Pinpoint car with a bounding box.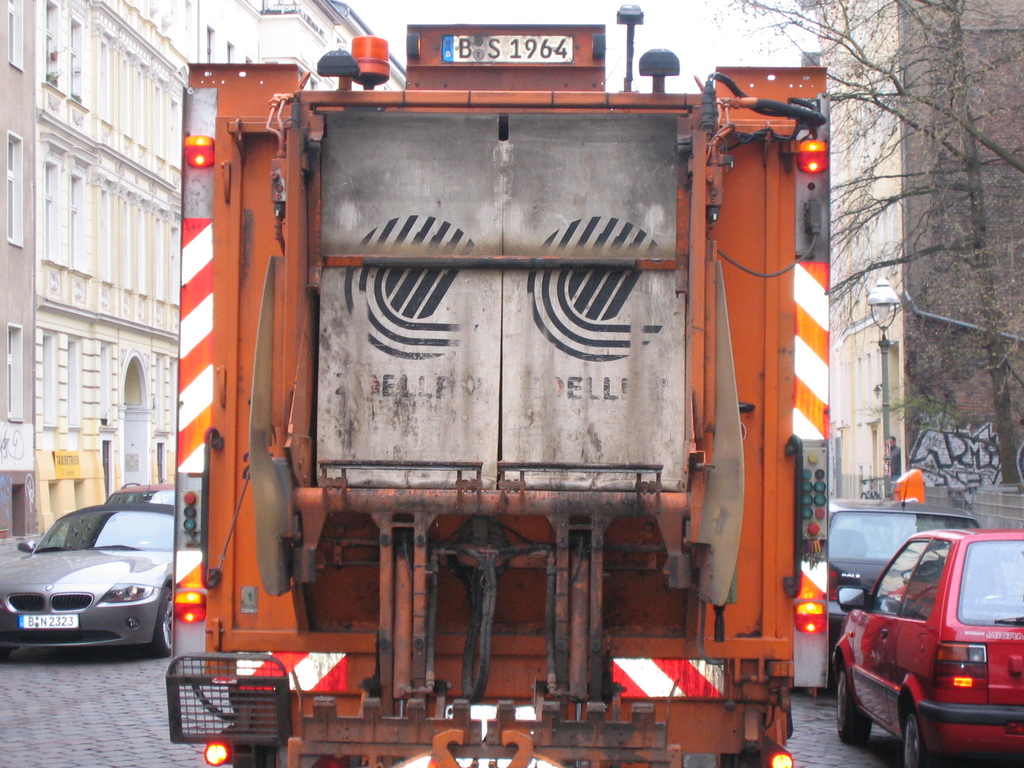
[left=94, top=483, right=178, bottom=515].
